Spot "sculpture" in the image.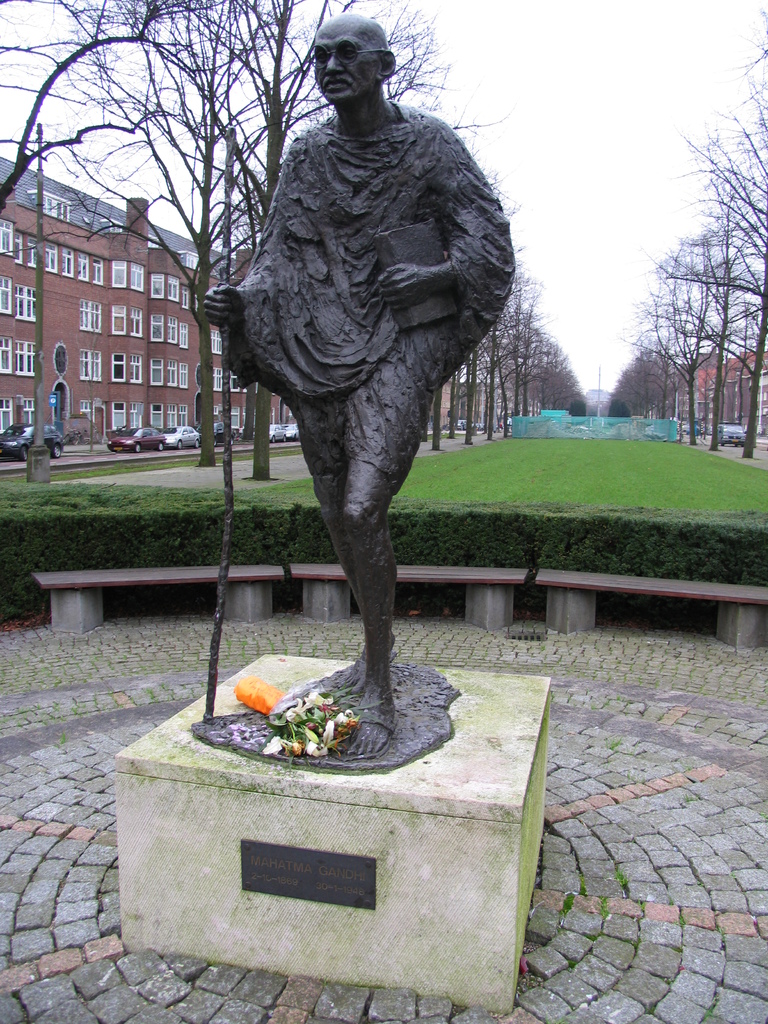
"sculpture" found at x1=220 y1=8 x2=522 y2=716.
